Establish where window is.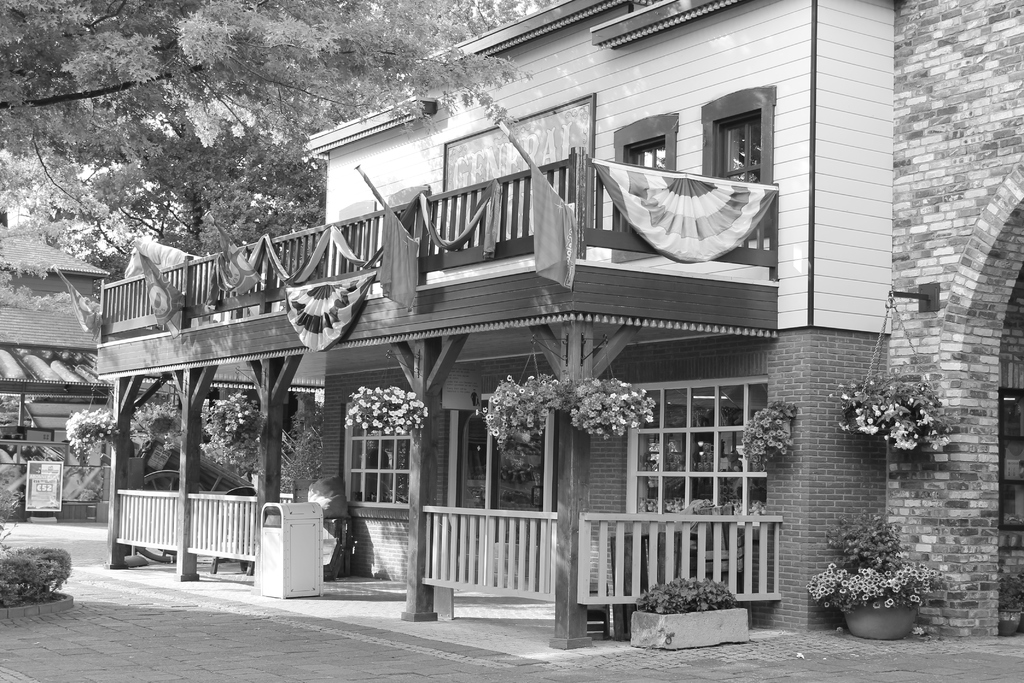
Established at x1=1004 y1=400 x2=1023 y2=429.
